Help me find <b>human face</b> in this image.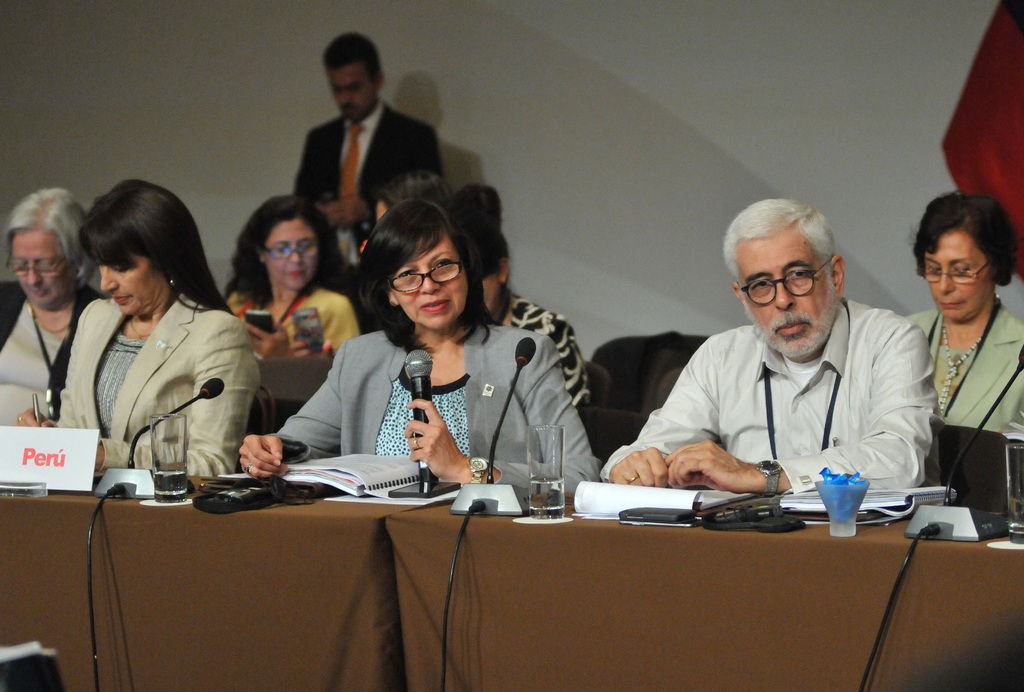
Found it: box(10, 224, 76, 304).
